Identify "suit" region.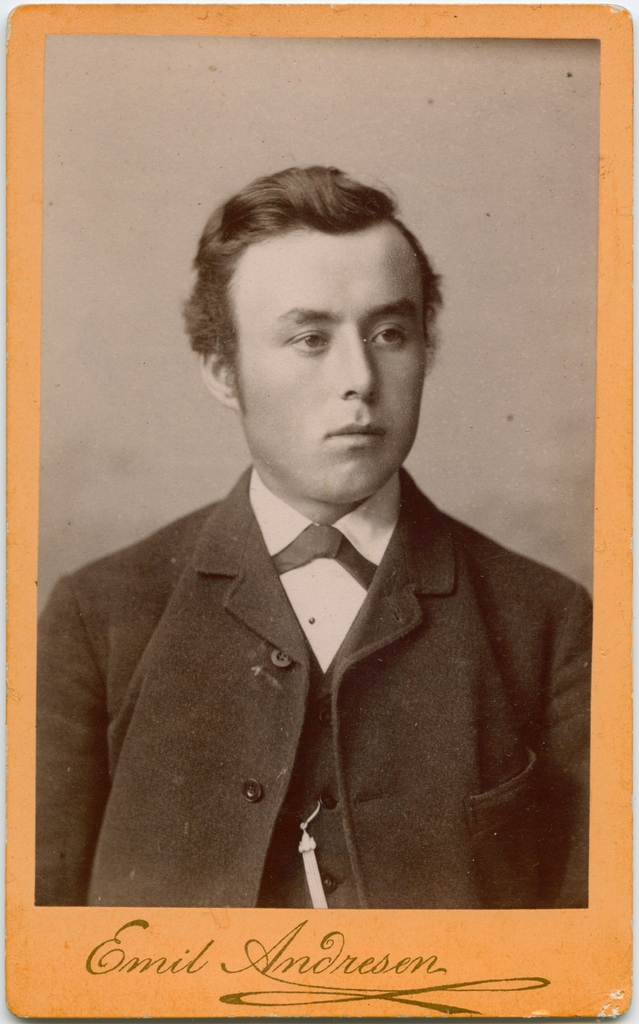
Region: 34:461:593:908.
